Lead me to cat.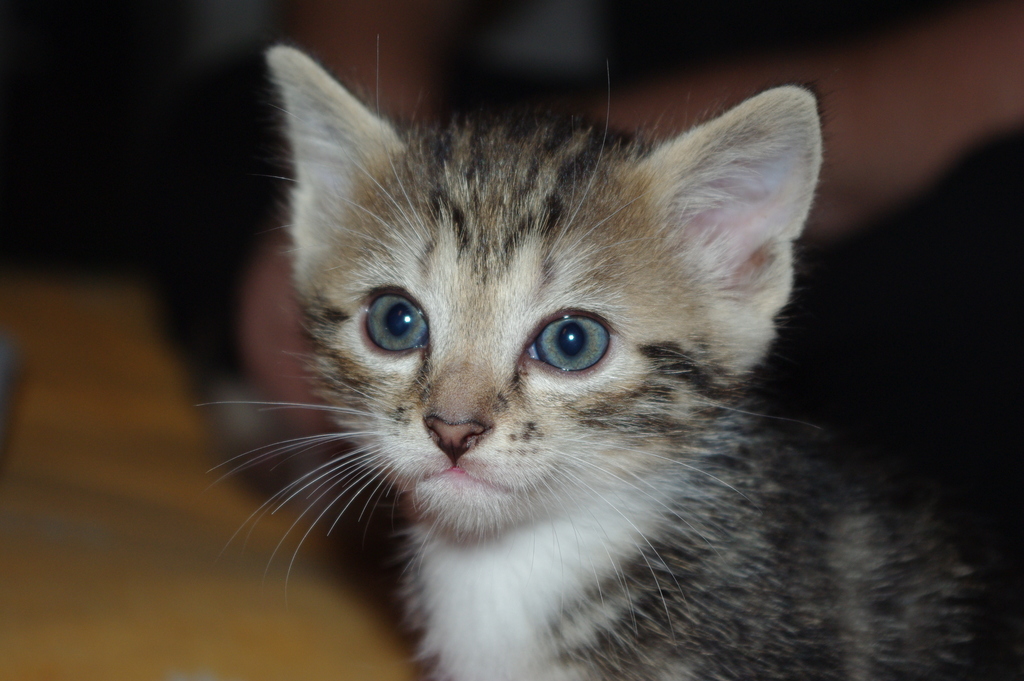
Lead to rect(192, 42, 1023, 680).
